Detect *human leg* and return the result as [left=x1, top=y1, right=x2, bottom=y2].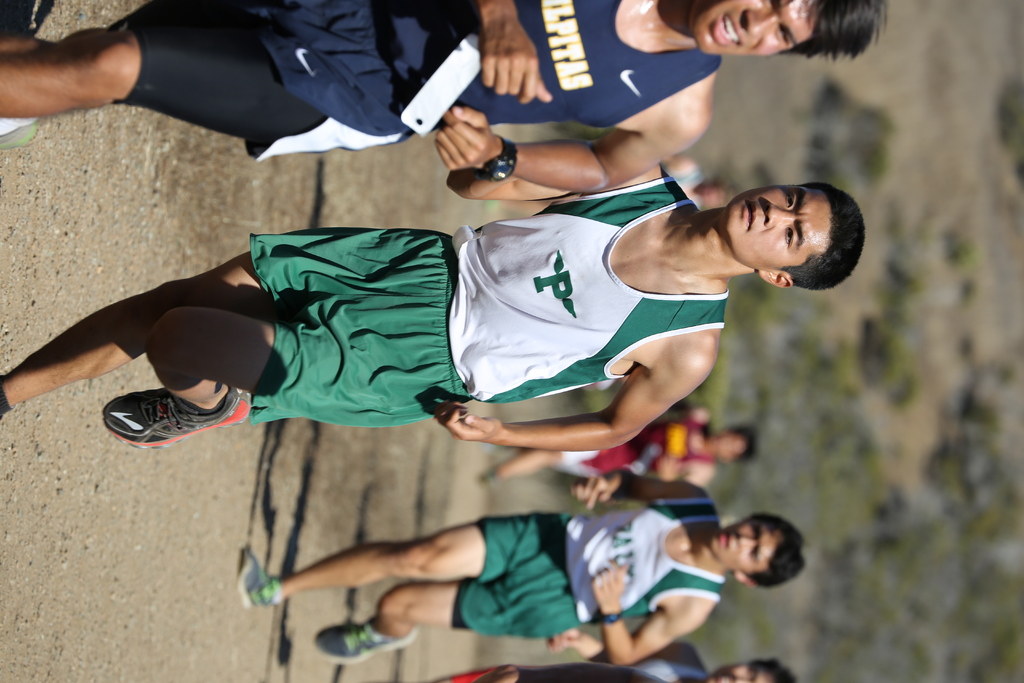
[left=99, top=308, right=446, bottom=450].
